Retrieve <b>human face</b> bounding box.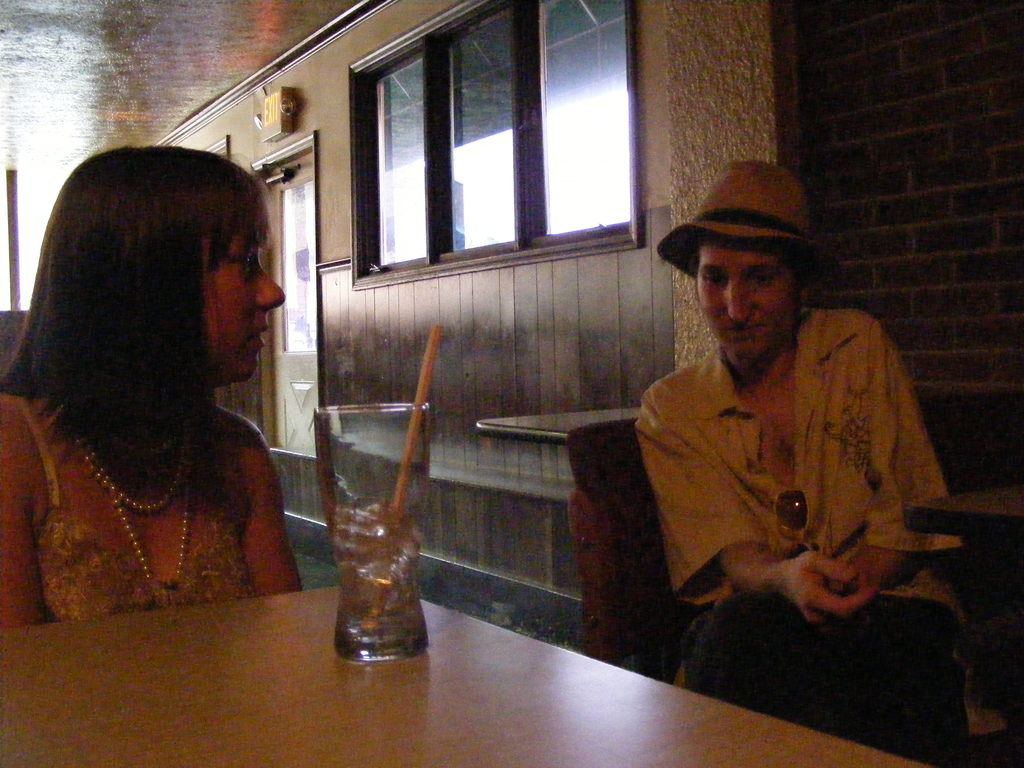
Bounding box: bbox(696, 234, 794, 361).
